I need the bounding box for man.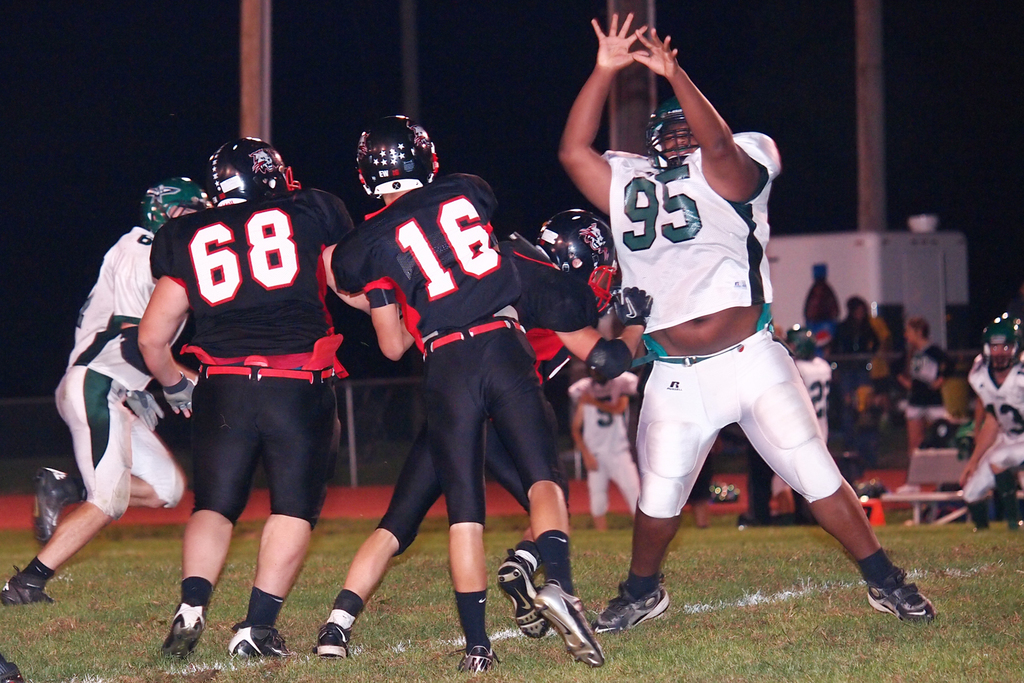
Here it is: [945, 304, 1023, 536].
